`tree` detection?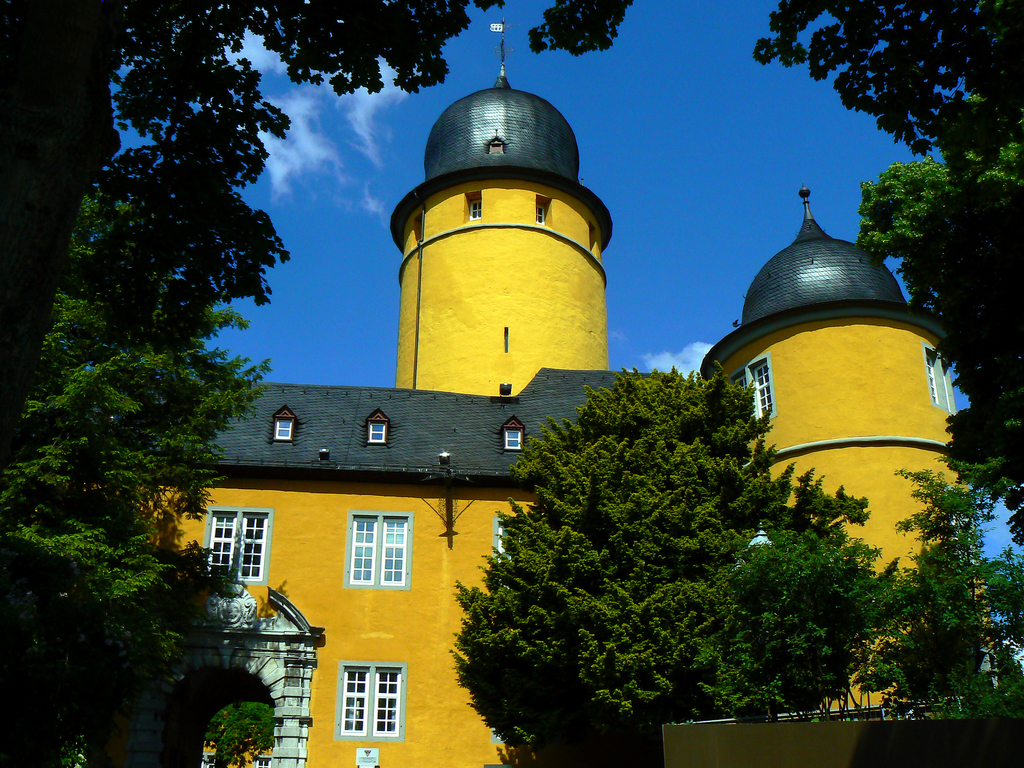
(0, 0, 633, 767)
